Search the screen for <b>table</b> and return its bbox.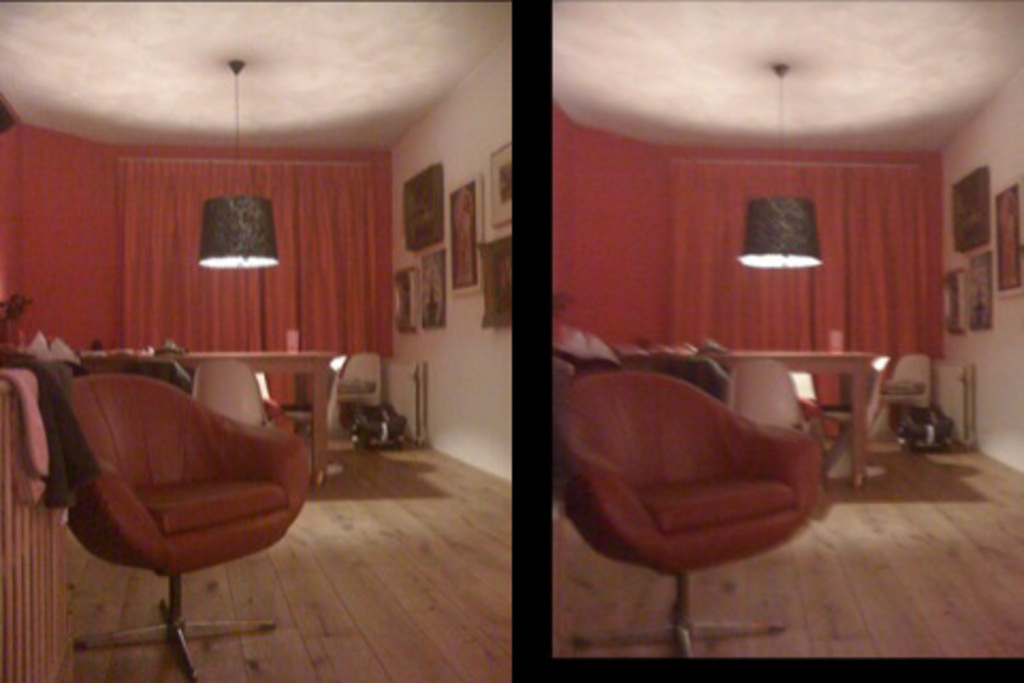
Found: (x1=700, y1=352, x2=870, y2=487).
